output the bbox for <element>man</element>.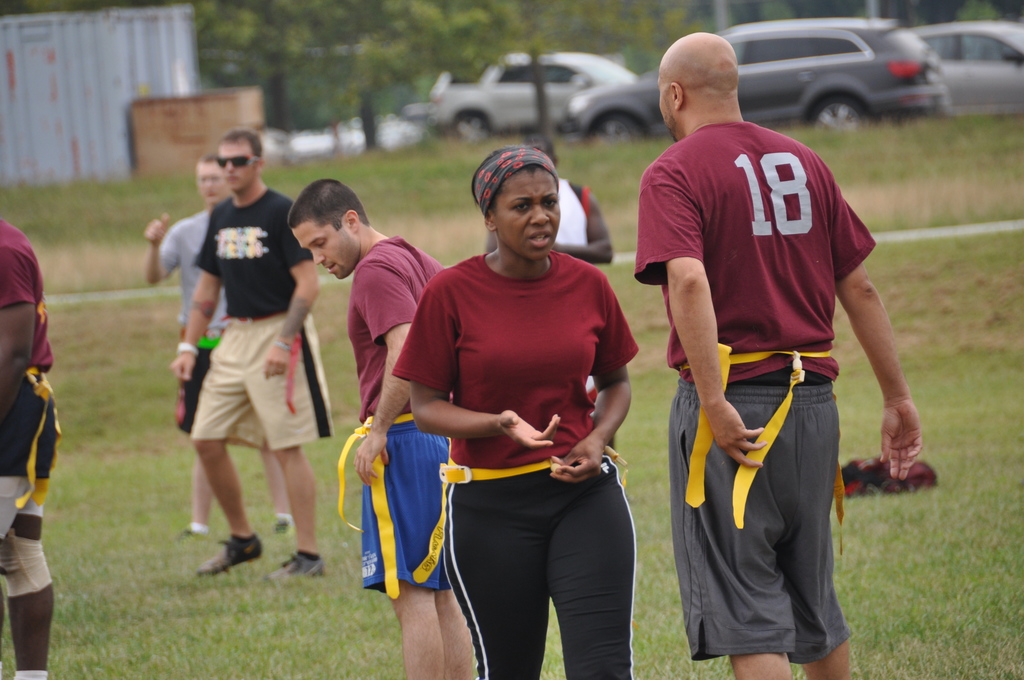
[x1=484, y1=129, x2=614, y2=416].
